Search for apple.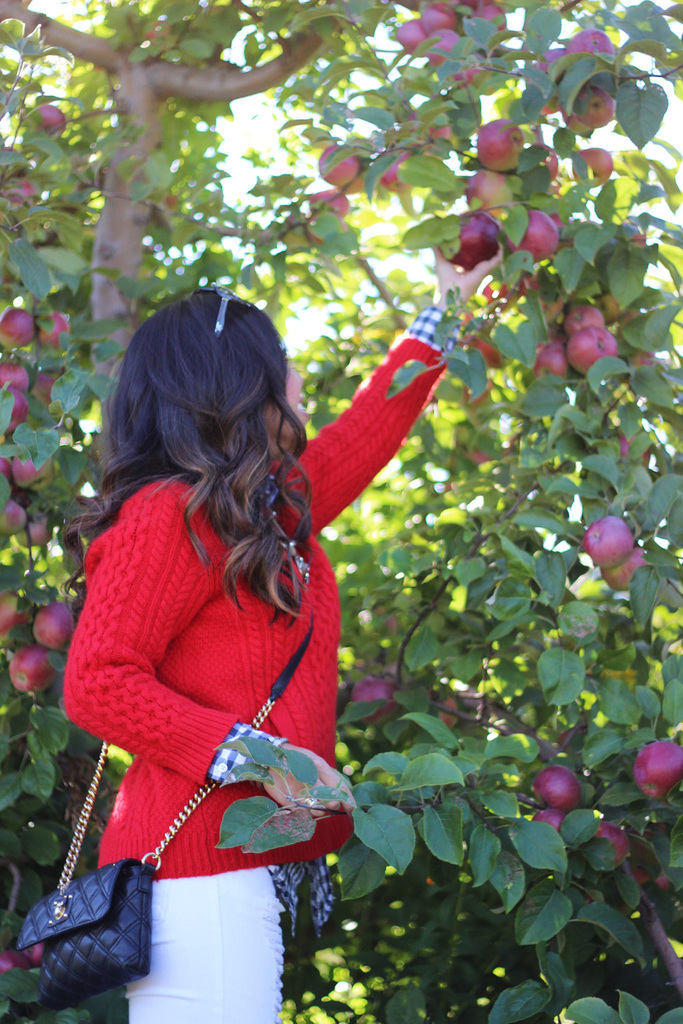
Found at left=629, top=739, right=682, bottom=802.
